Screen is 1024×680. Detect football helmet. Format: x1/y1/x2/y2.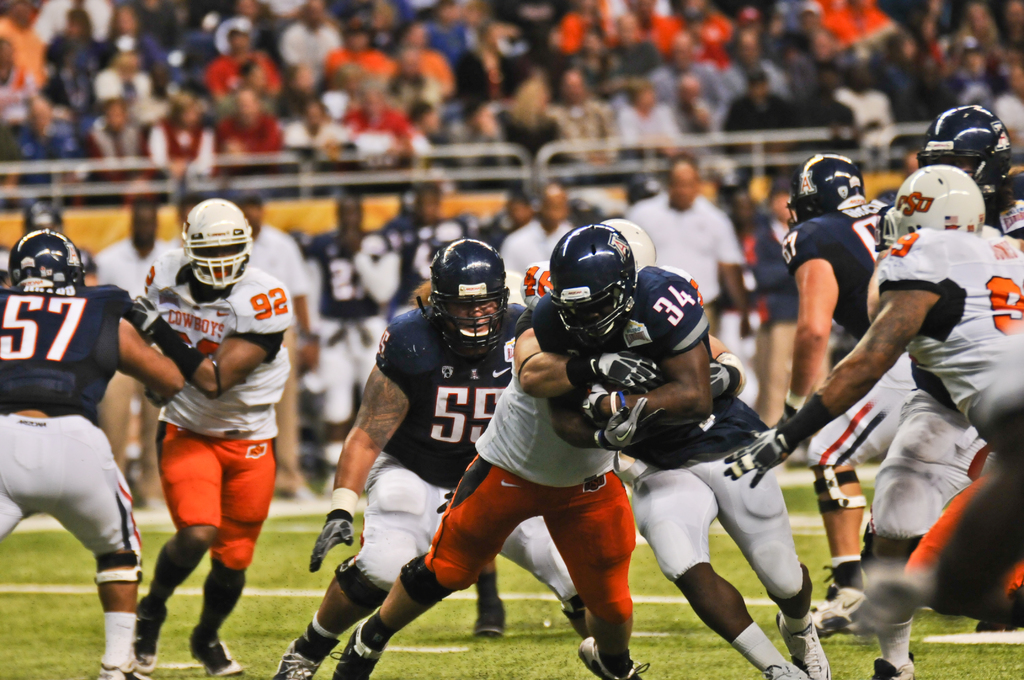
782/149/863/223.
